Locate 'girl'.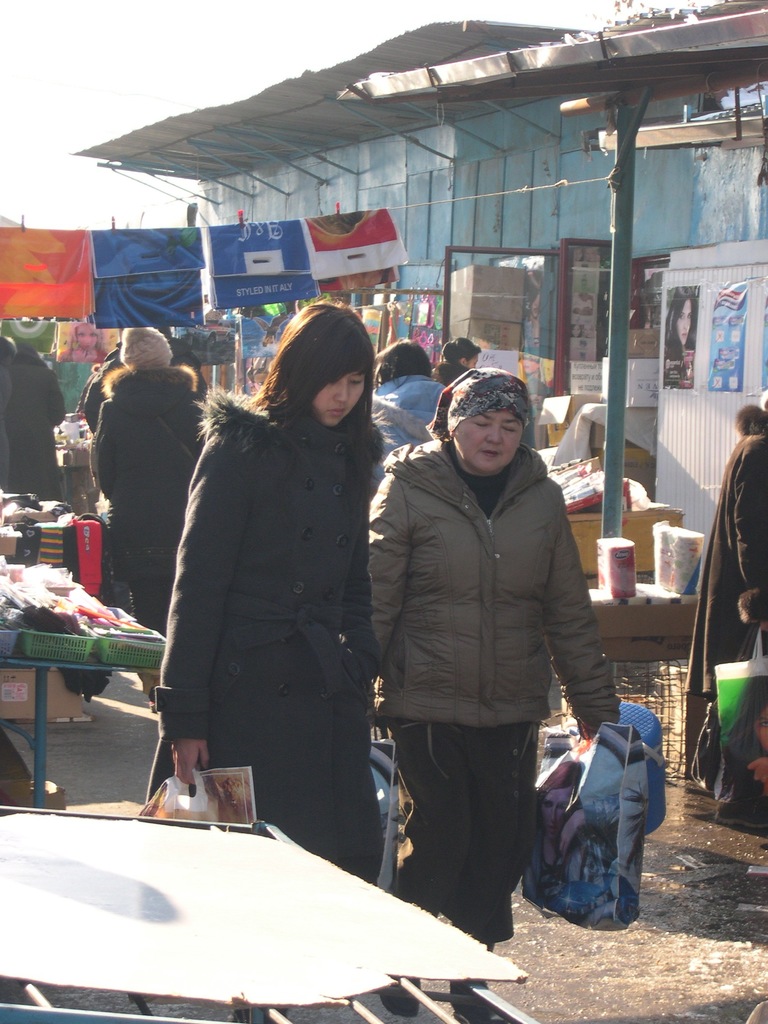
Bounding box: left=663, top=284, right=700, bottom=382.
